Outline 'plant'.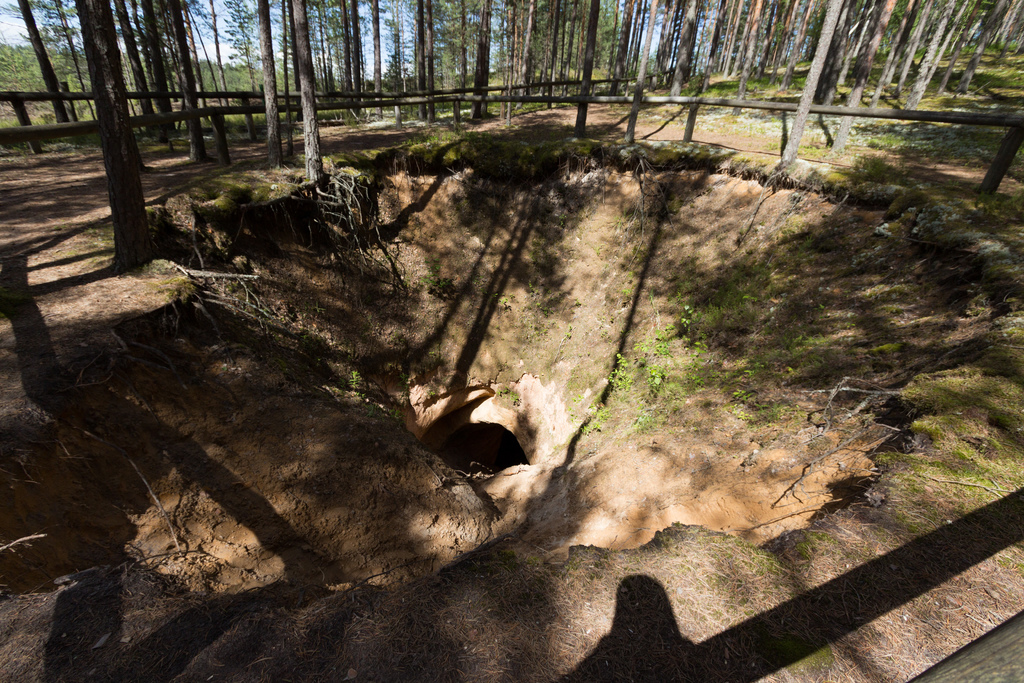
Outline: left=716, top=258, right=778, bottom=311.
